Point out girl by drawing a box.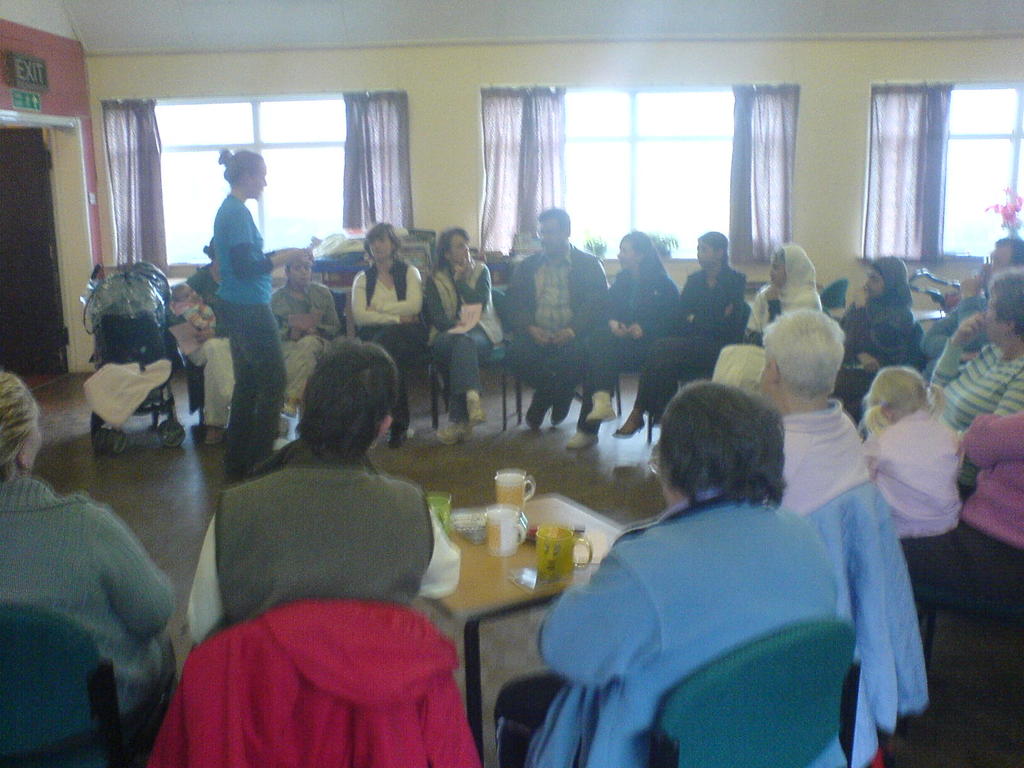
x1=209, y1=147, x2=317, y2=472.
